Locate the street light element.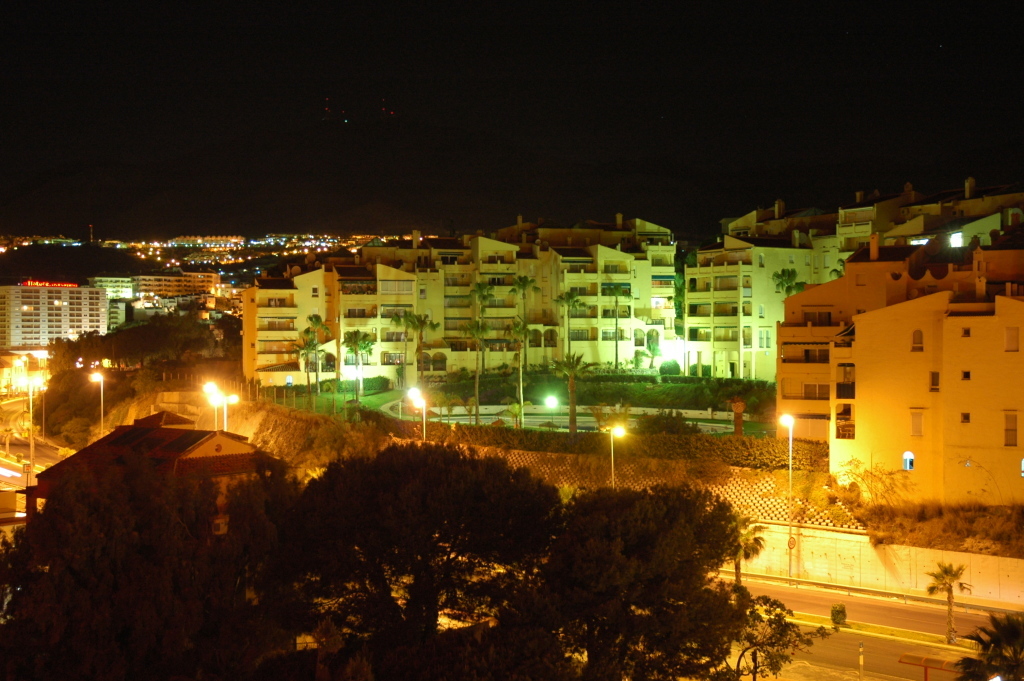
Element bbox: bbox=(82, 370, 103, 431).
